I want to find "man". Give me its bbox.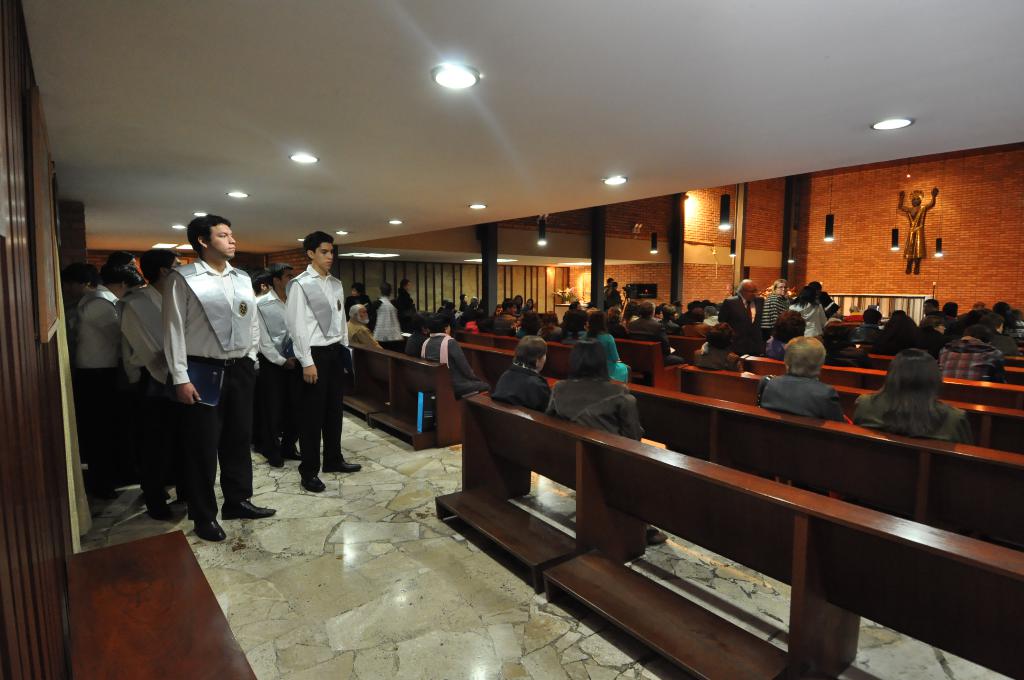
[left=702, top=304, right=719, bottom=324].
